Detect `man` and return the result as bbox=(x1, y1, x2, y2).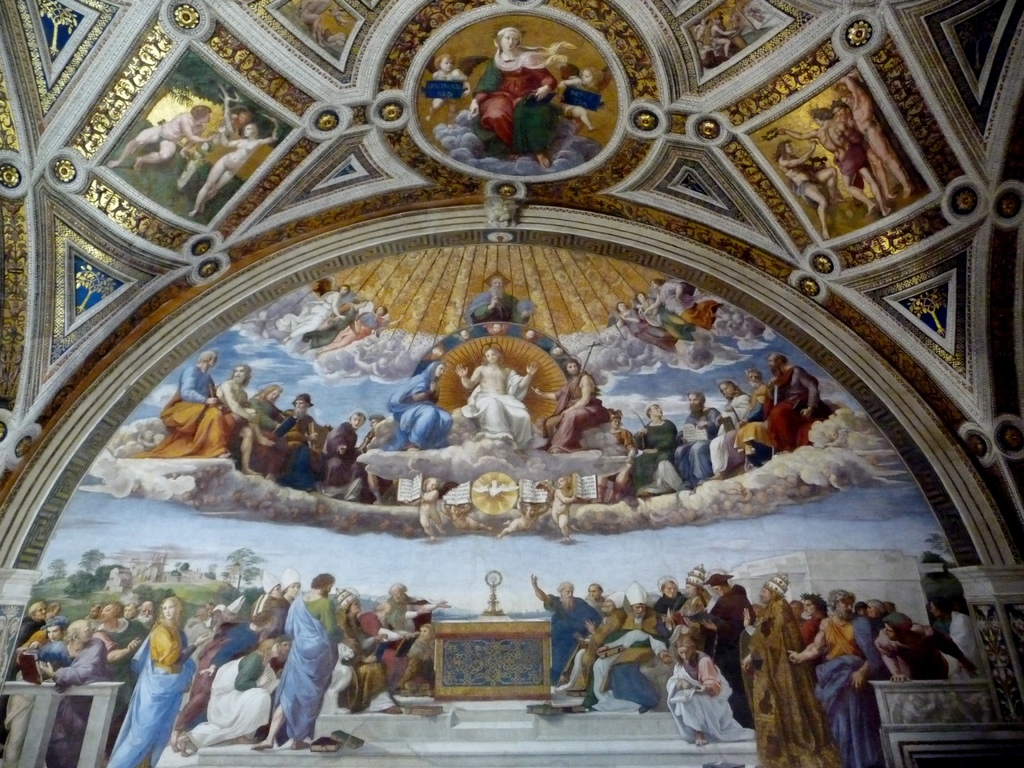
bbox=(321, 413, 367, 499).
